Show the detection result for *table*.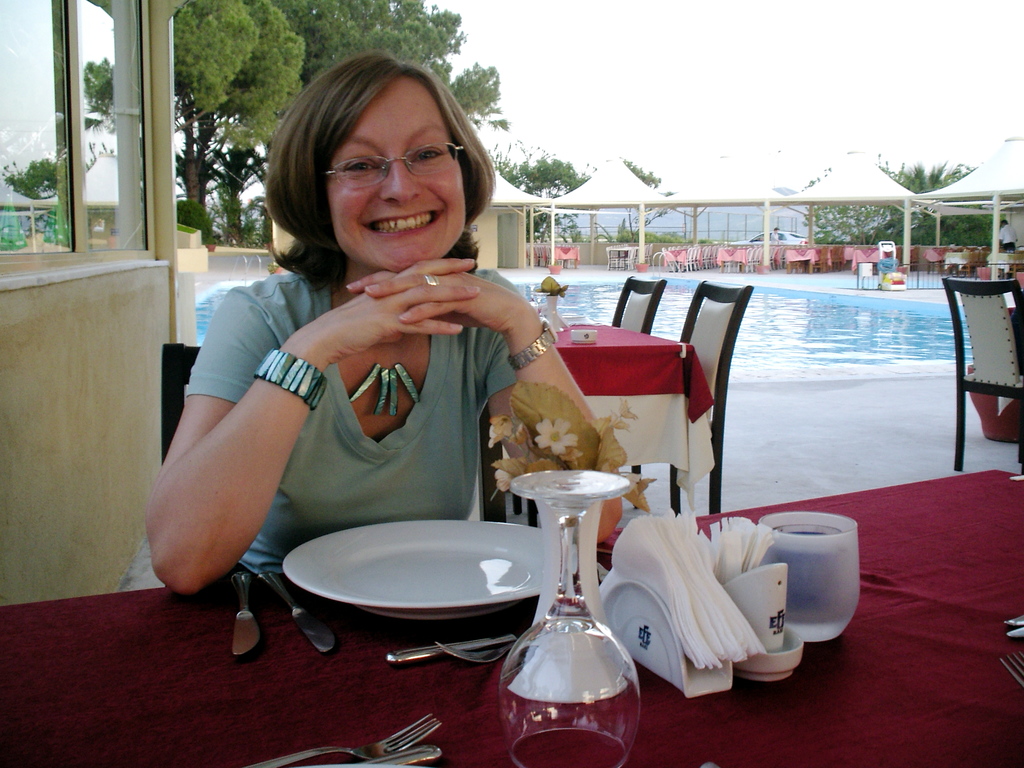
box(0, 464, 1023, 767).
